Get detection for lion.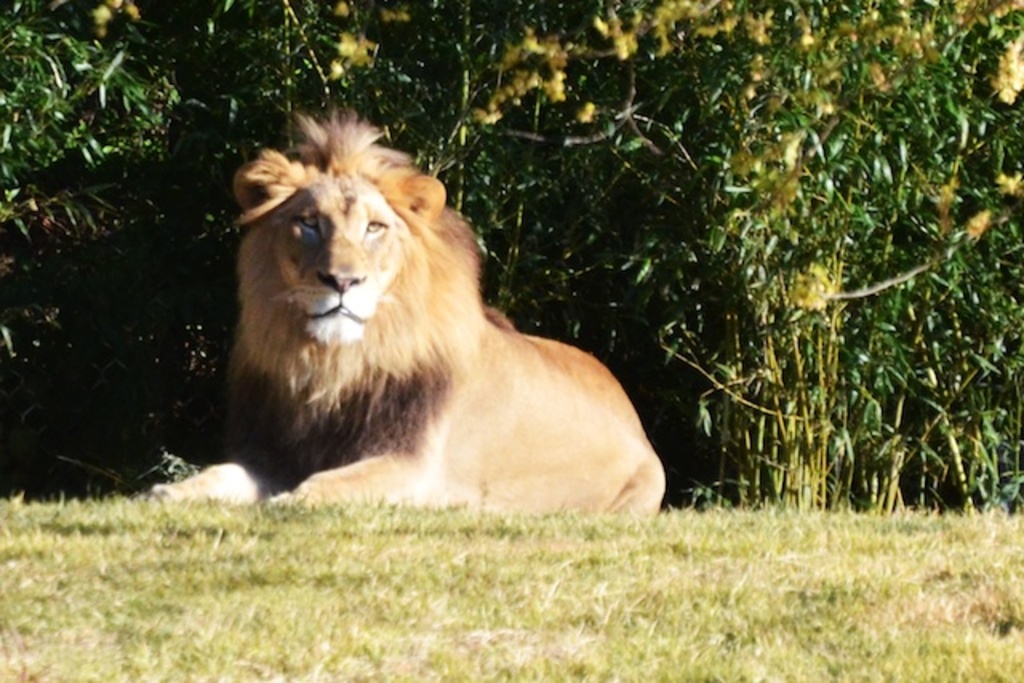
Detection: 158,102,662,509.
